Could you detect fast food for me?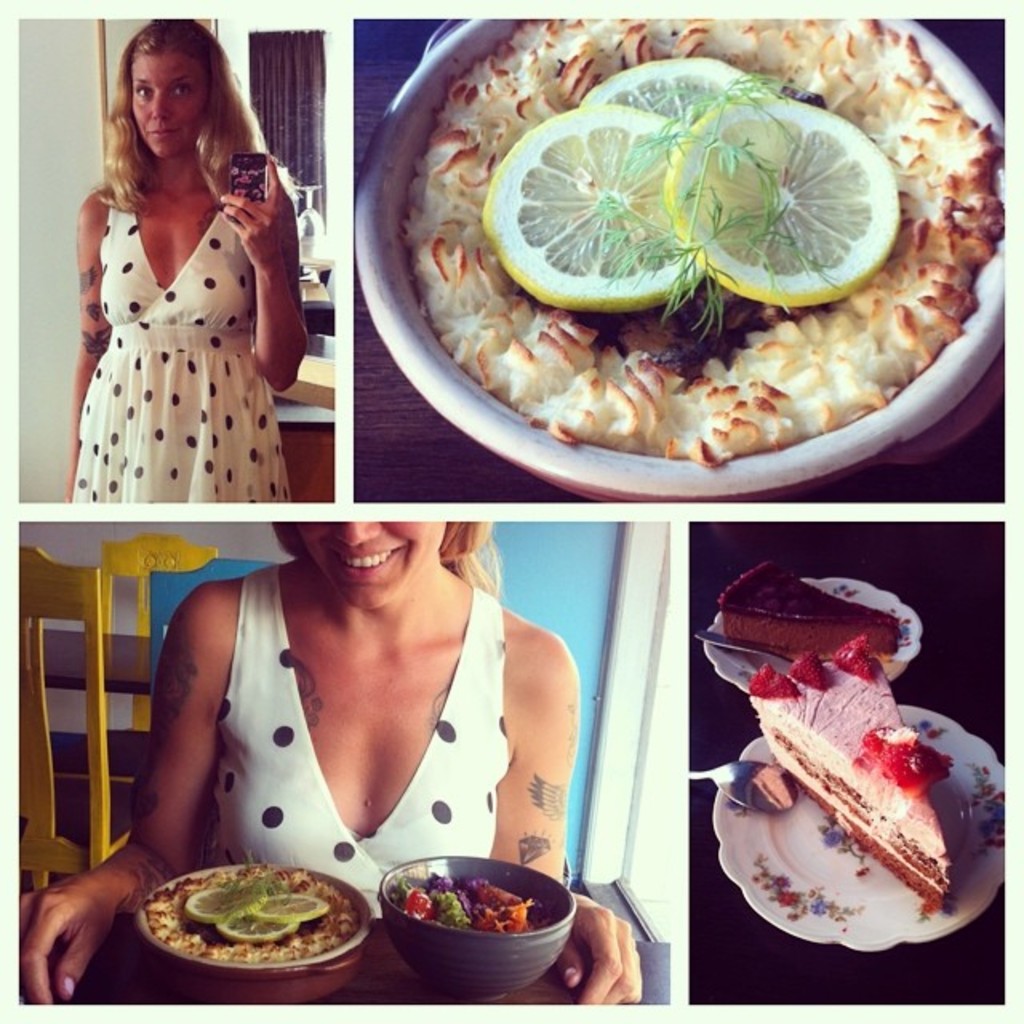
Detection result: [398, 19, 1008, 469].
